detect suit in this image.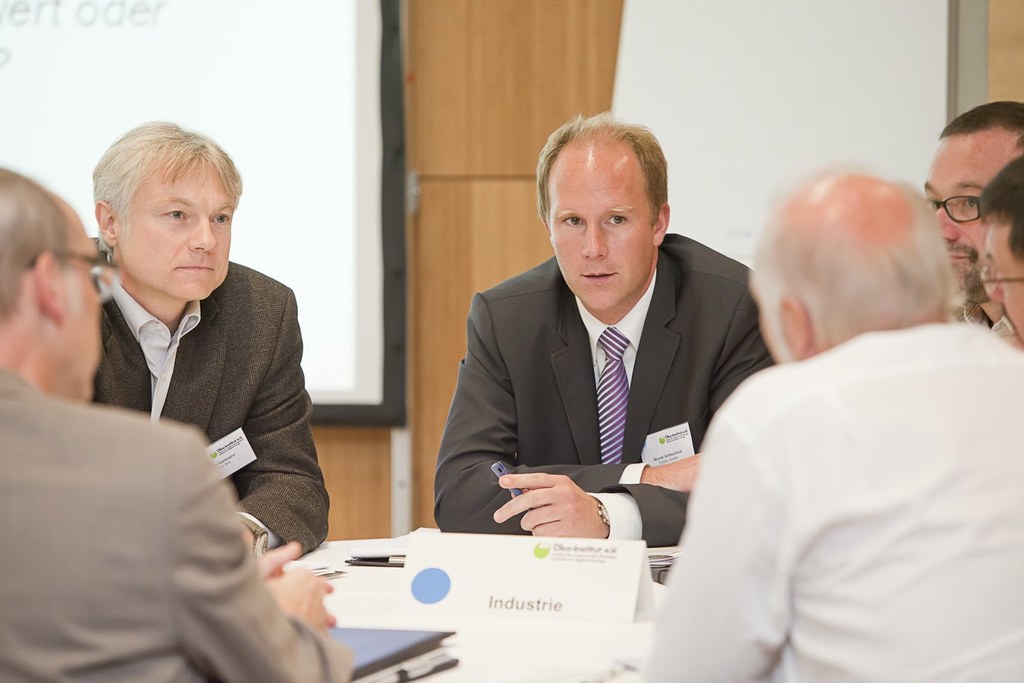
Detection: locate(428, 228, 778, 549).
